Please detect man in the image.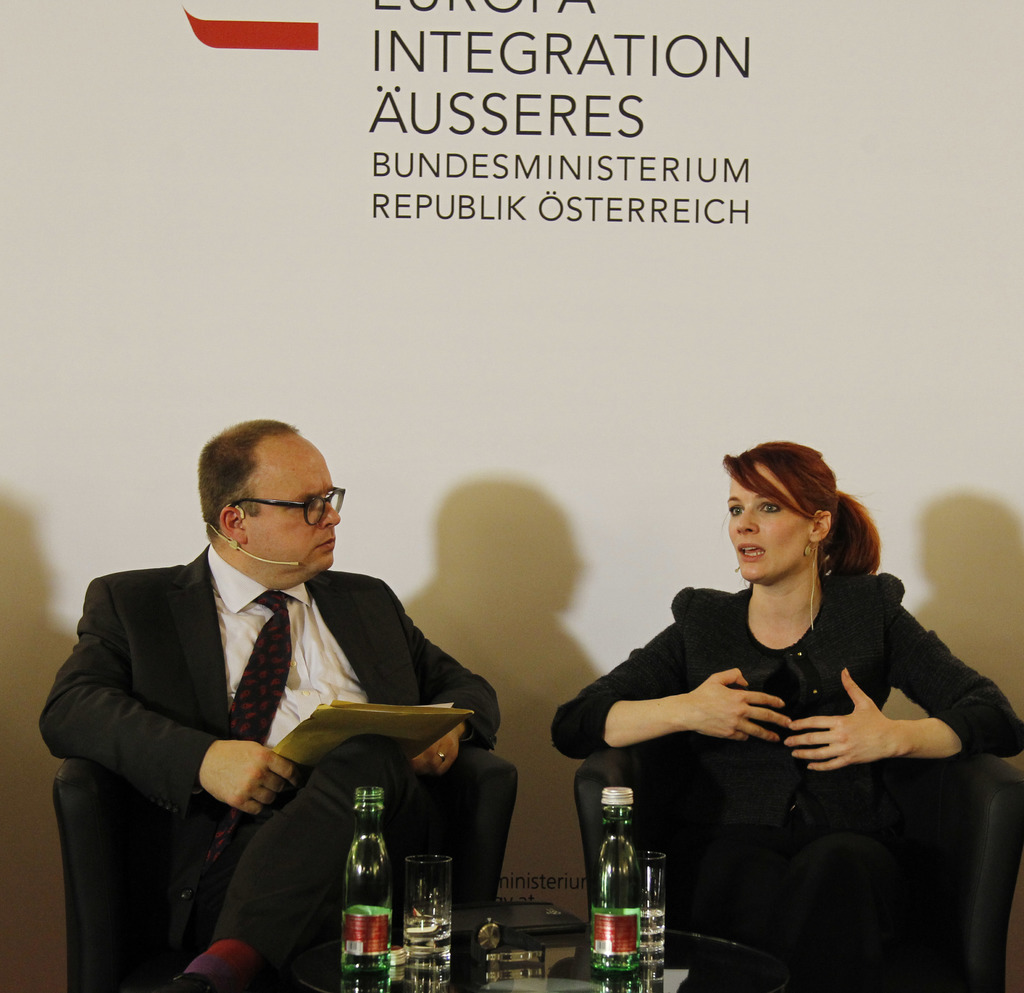
[left=31, top=419, right=513, bottom=960].
